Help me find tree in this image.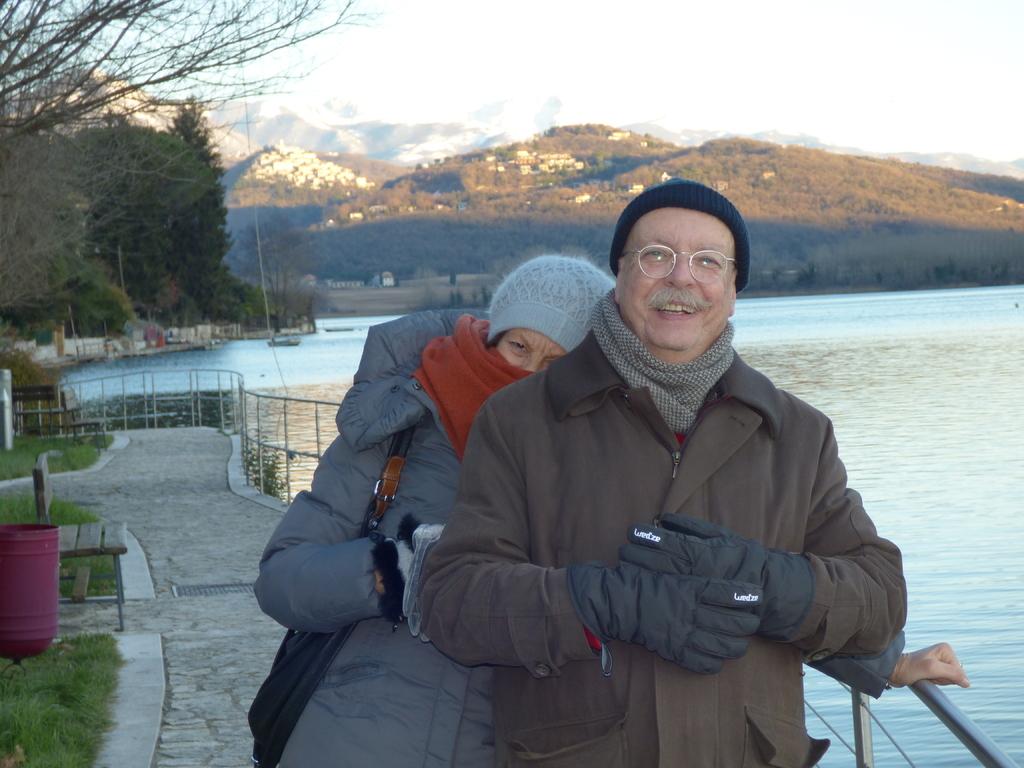
Found it: detection(0, 127, 90, 356).
